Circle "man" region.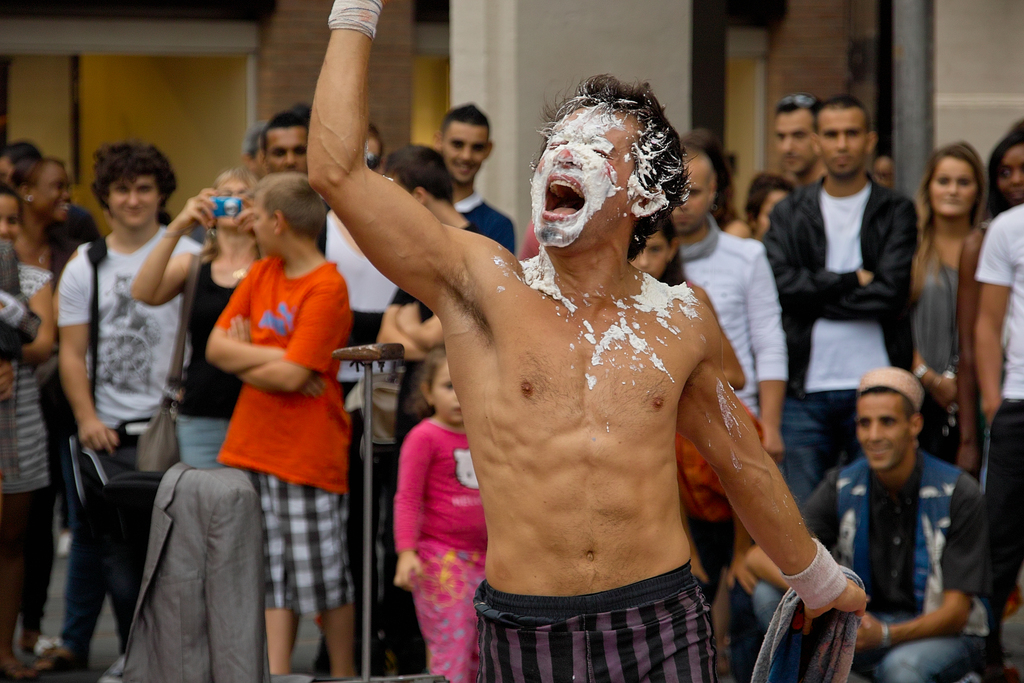
Region: 974, 202, 1023, 682.
